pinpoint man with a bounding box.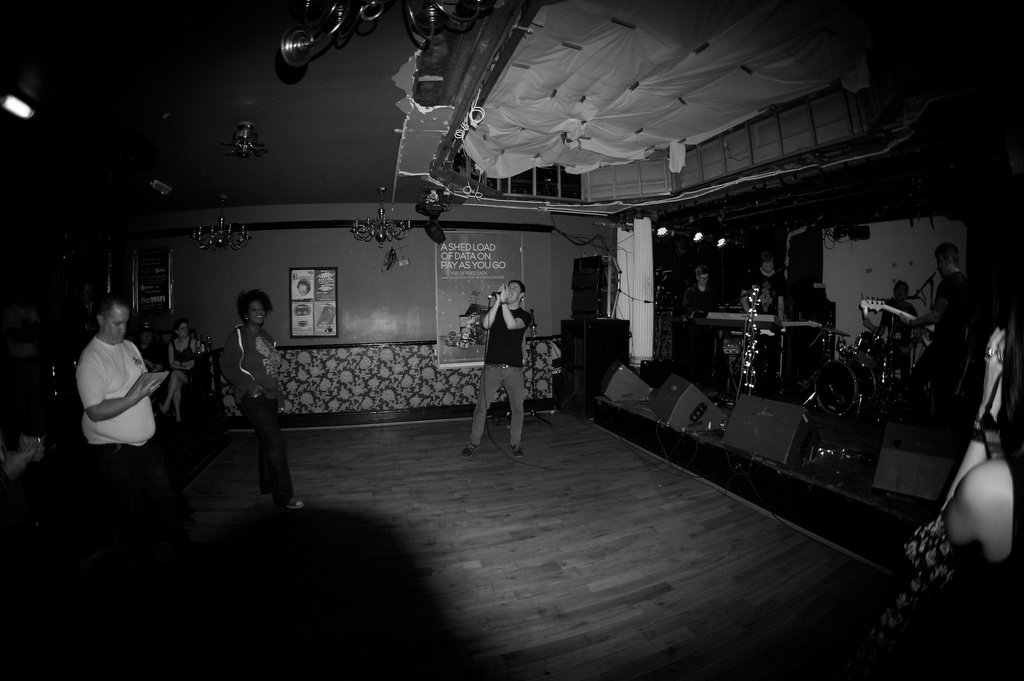
905:243:970:382.
